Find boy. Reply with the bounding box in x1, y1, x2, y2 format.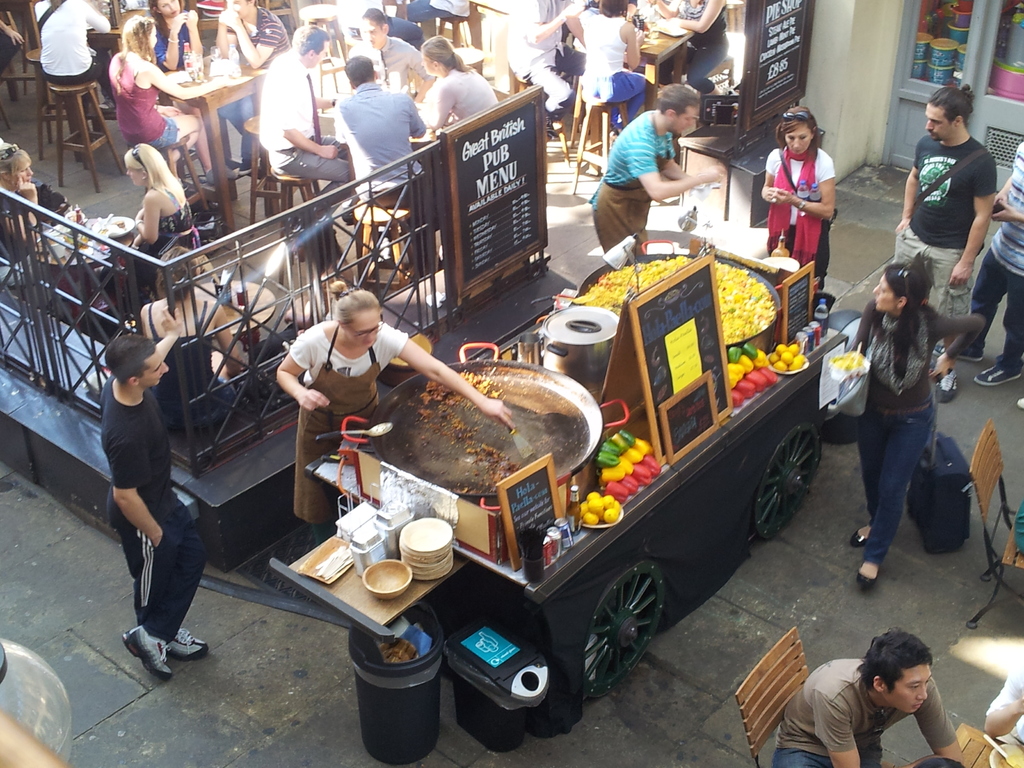
96, 305, 211, 678.
